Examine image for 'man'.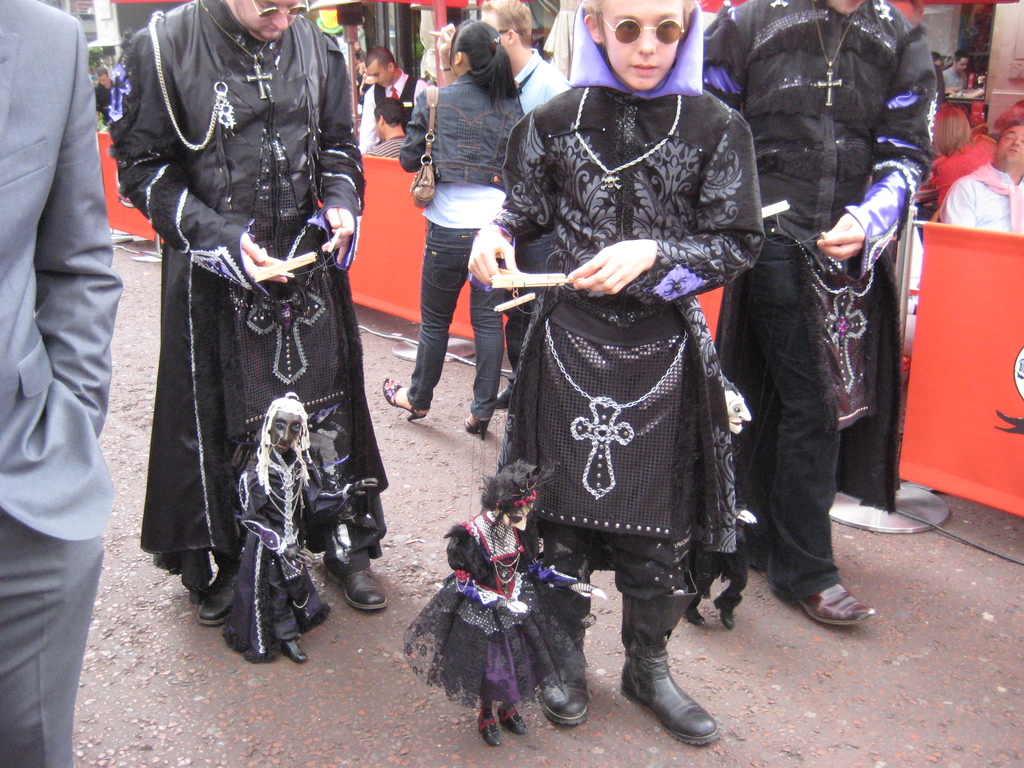
Examination result: region(684, 373, 762, 630).
